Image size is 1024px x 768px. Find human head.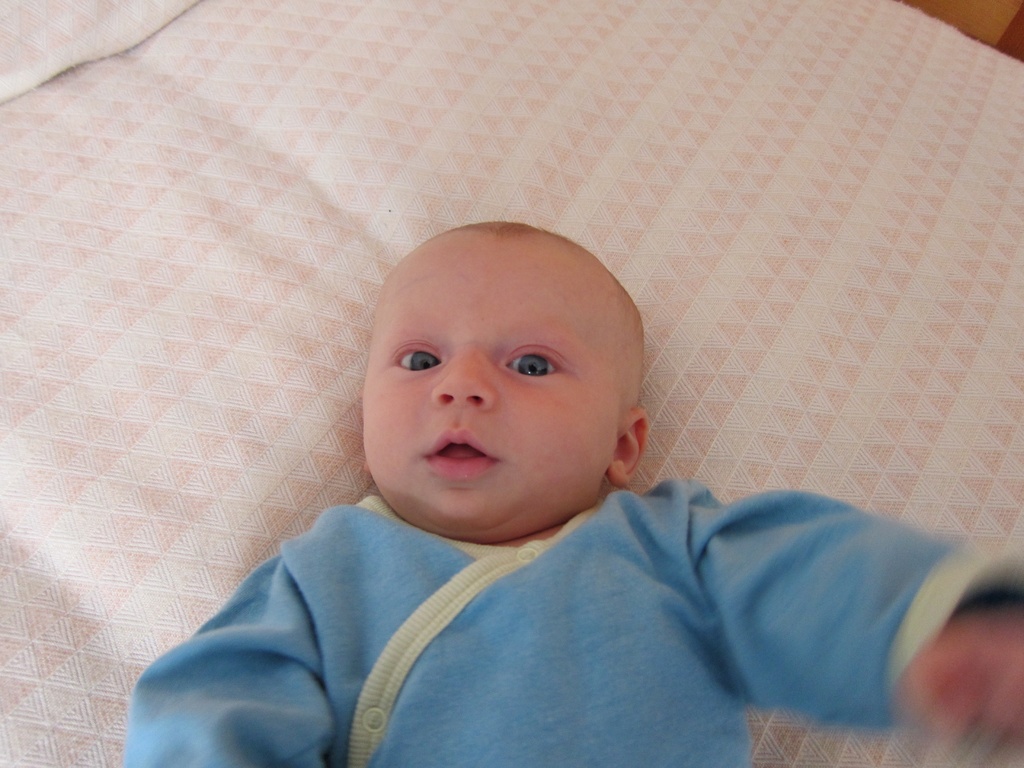
349, 221, 673, 508.
